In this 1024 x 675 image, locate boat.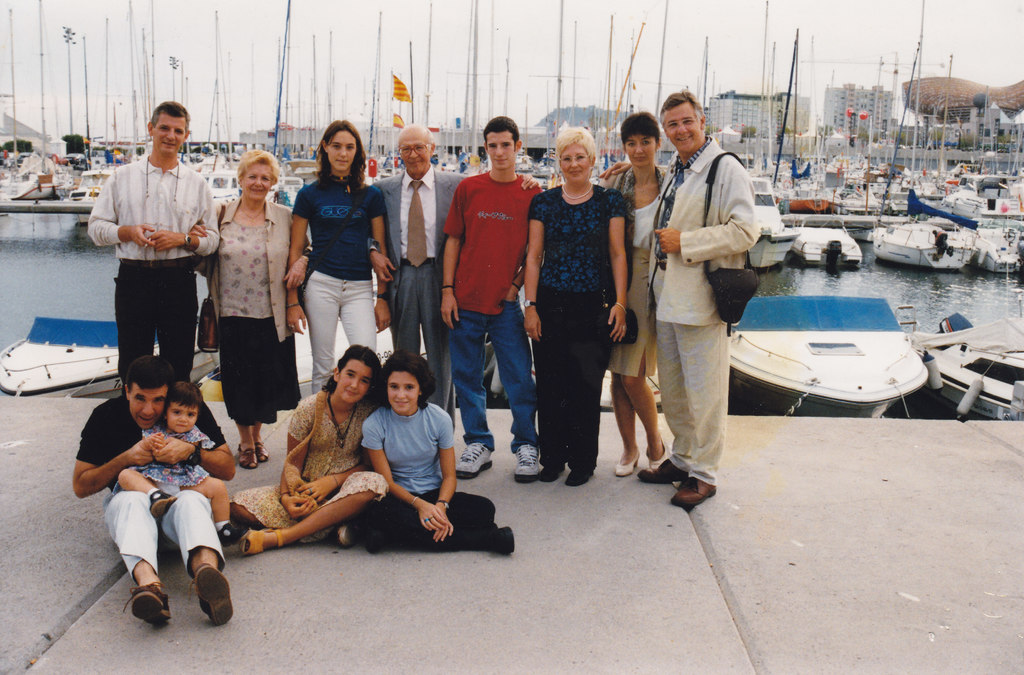
Bounding box: Rect(744, 168, 817, 271).
